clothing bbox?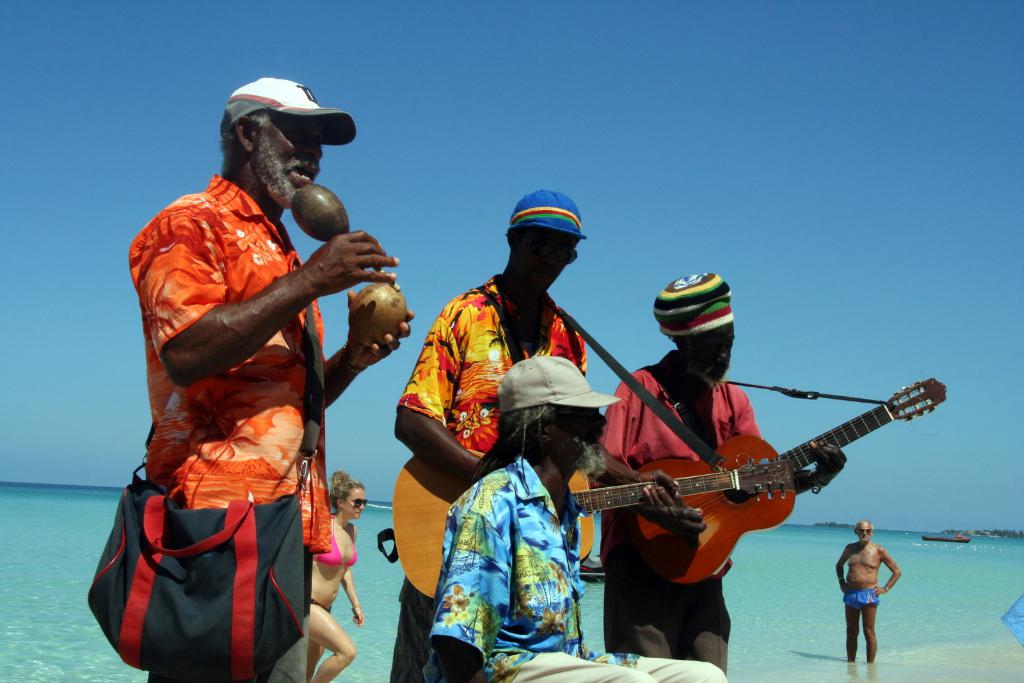
detection(117, 156, 364, 666)
